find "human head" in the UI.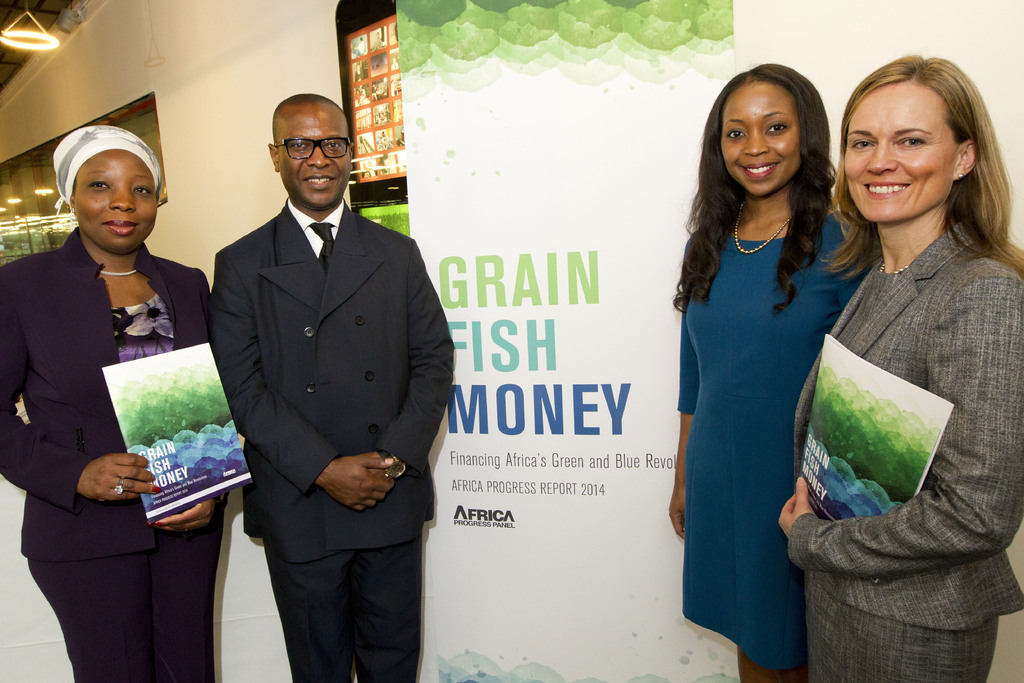
UI element at <bbox>51, 124, 160, 248</bbox>.
